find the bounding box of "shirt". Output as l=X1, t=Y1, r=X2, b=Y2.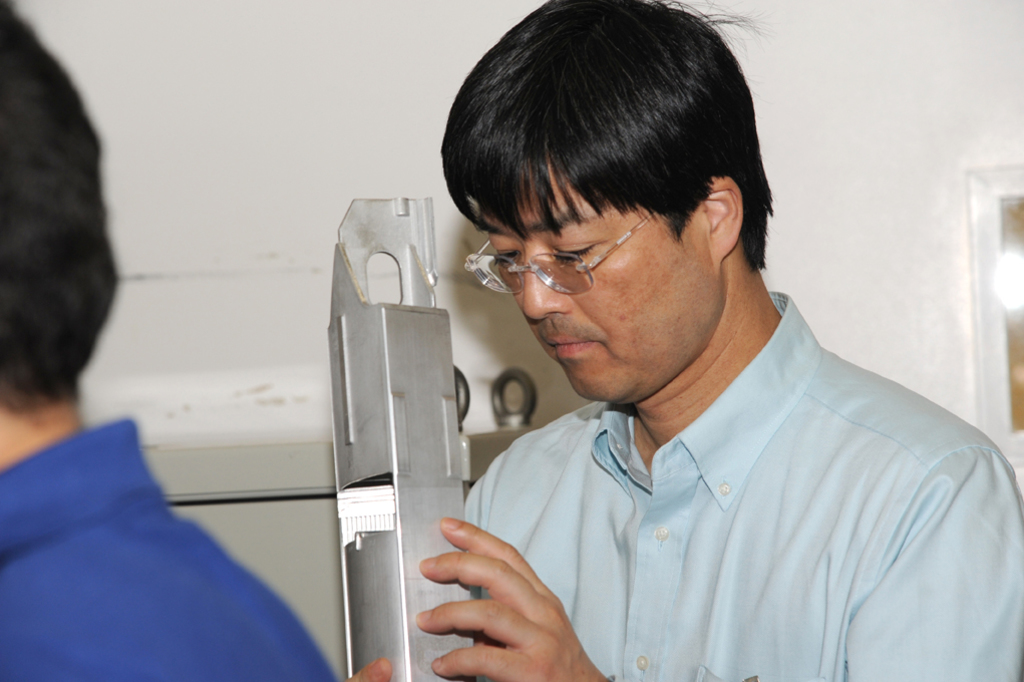
l=0, t=415, r=336, b=676.
